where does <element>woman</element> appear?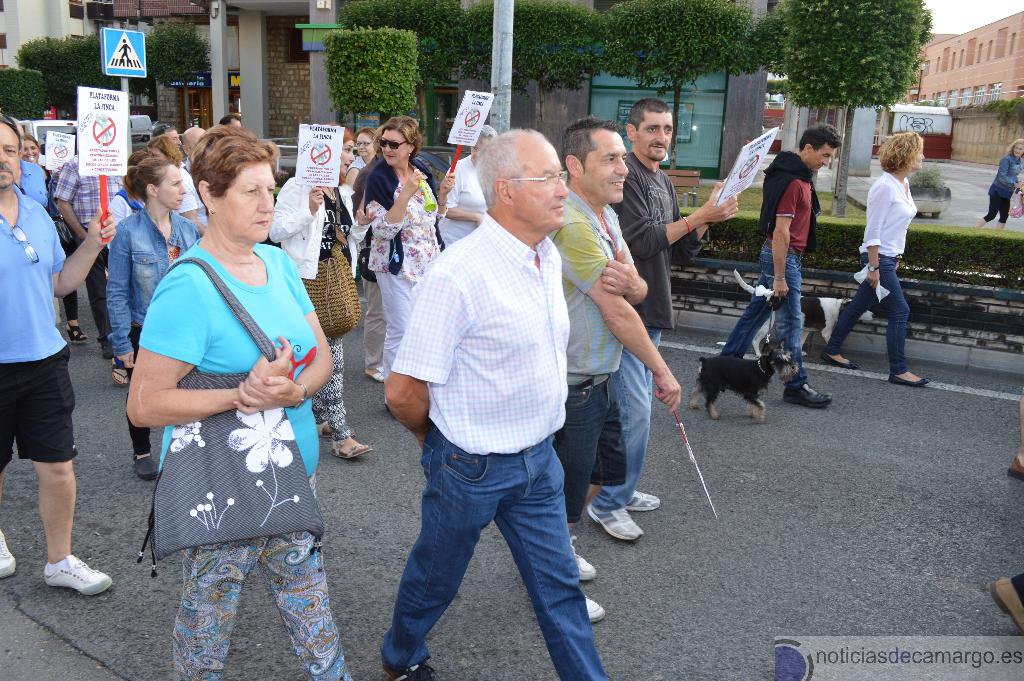
Appears at box(348, 106, 456, 389).
